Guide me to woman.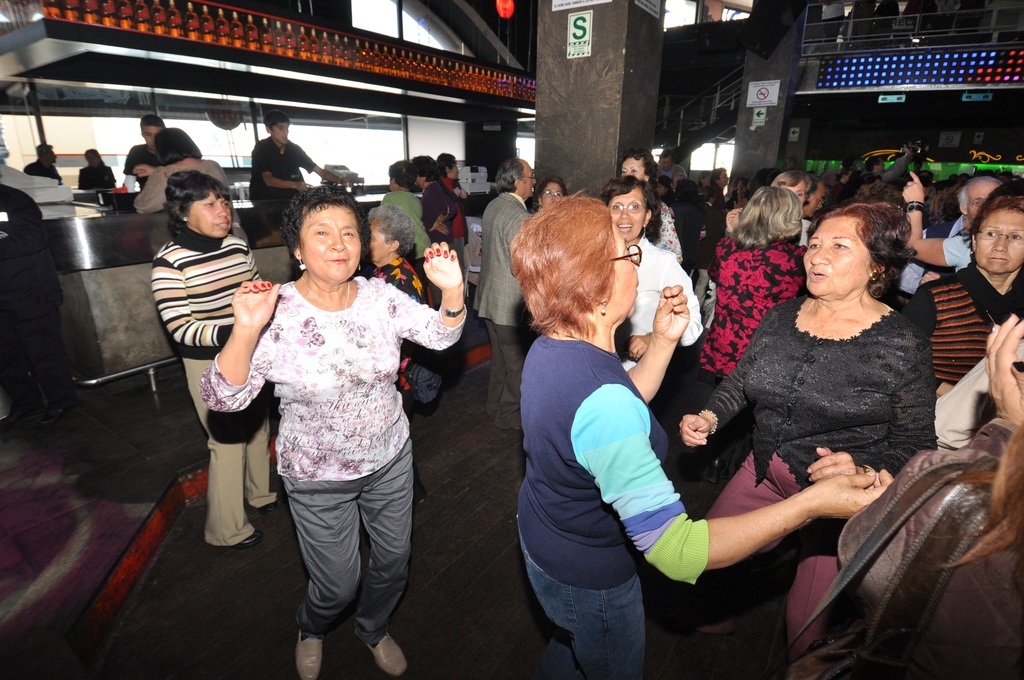
Guidance: [531,174,572,215].
